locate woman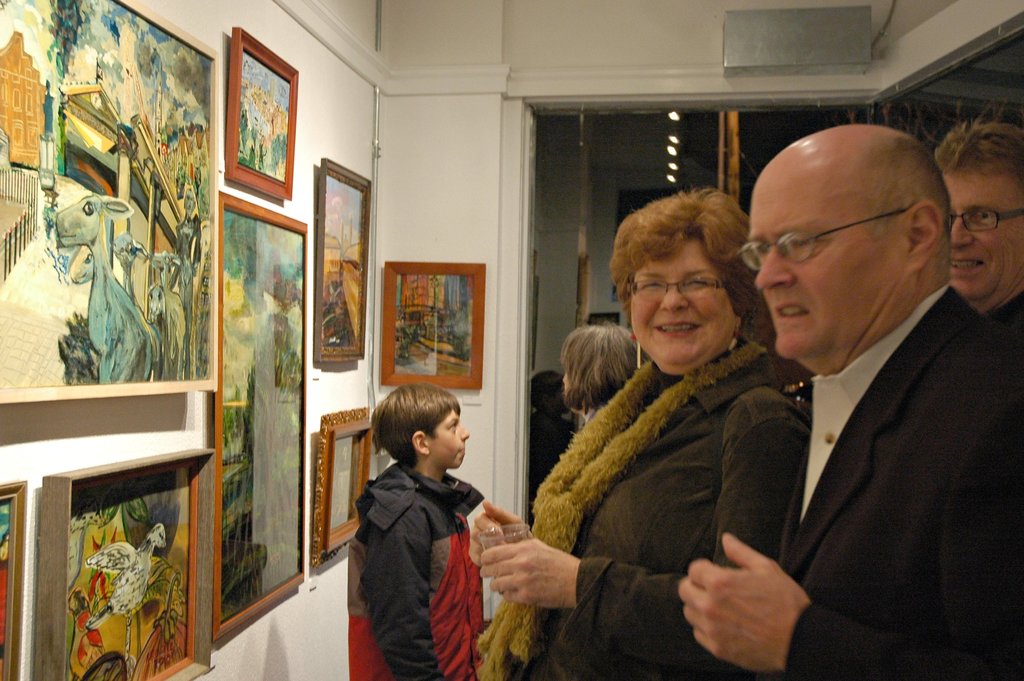
Rect(472, 191, 815, 680)
